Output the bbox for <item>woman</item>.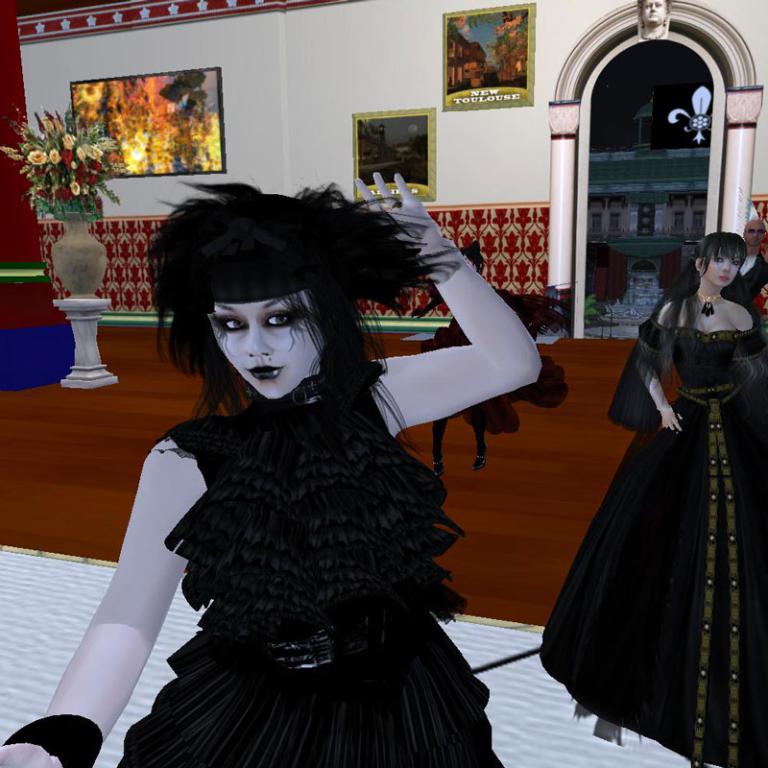
<box>0,179,541,767</box>.
